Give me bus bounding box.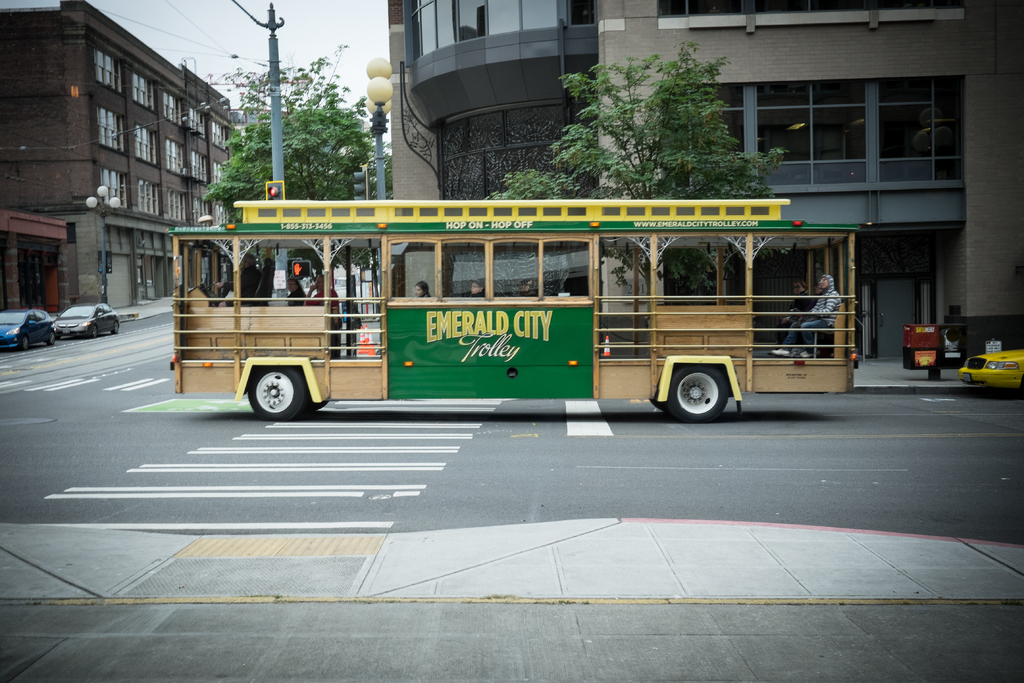
bbox=[168, 197, 855, 423].
